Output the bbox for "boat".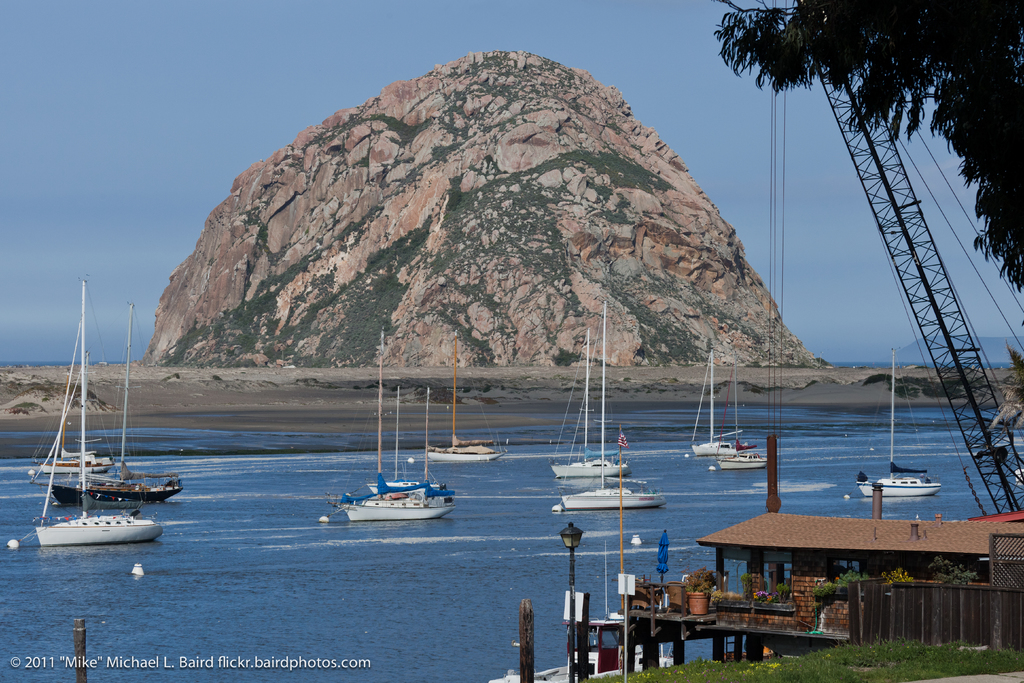
[left=39, top=293, right=177, bottom=509].
